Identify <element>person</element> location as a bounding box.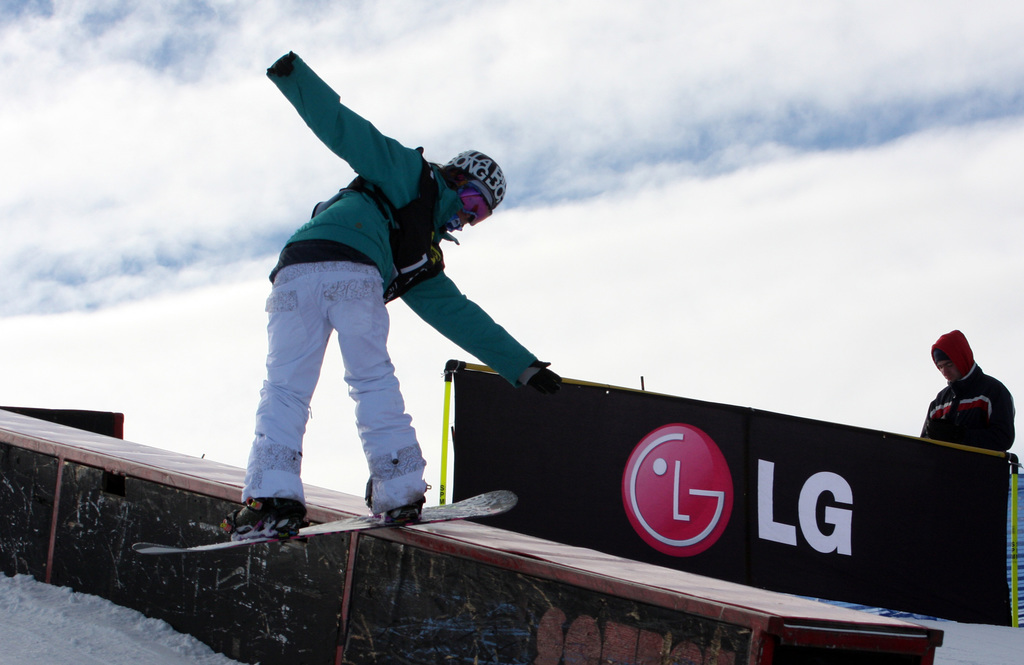
box=[198, 49, 593, 591].
